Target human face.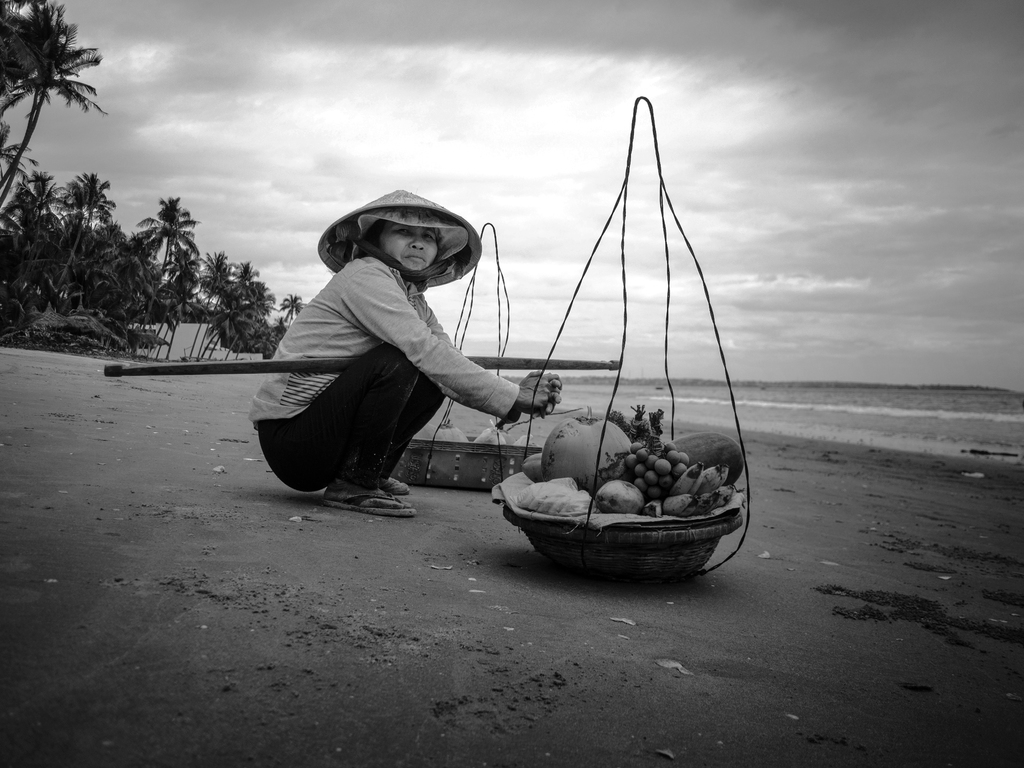
Target region: <bbox>377, 218, 438, 271</bbox>.
